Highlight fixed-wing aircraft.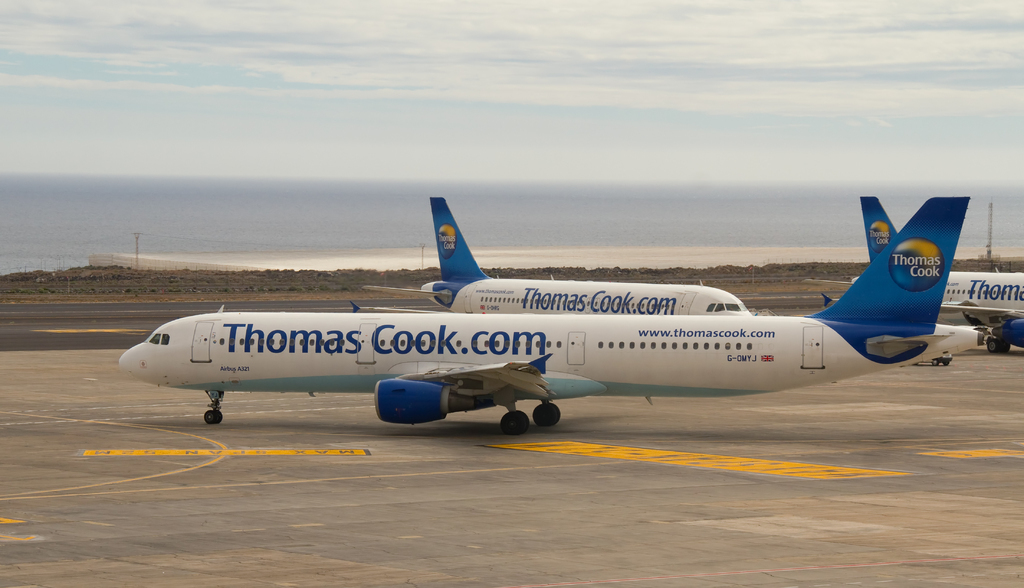
Highlighted region: (815, 193, 1023, 356).
